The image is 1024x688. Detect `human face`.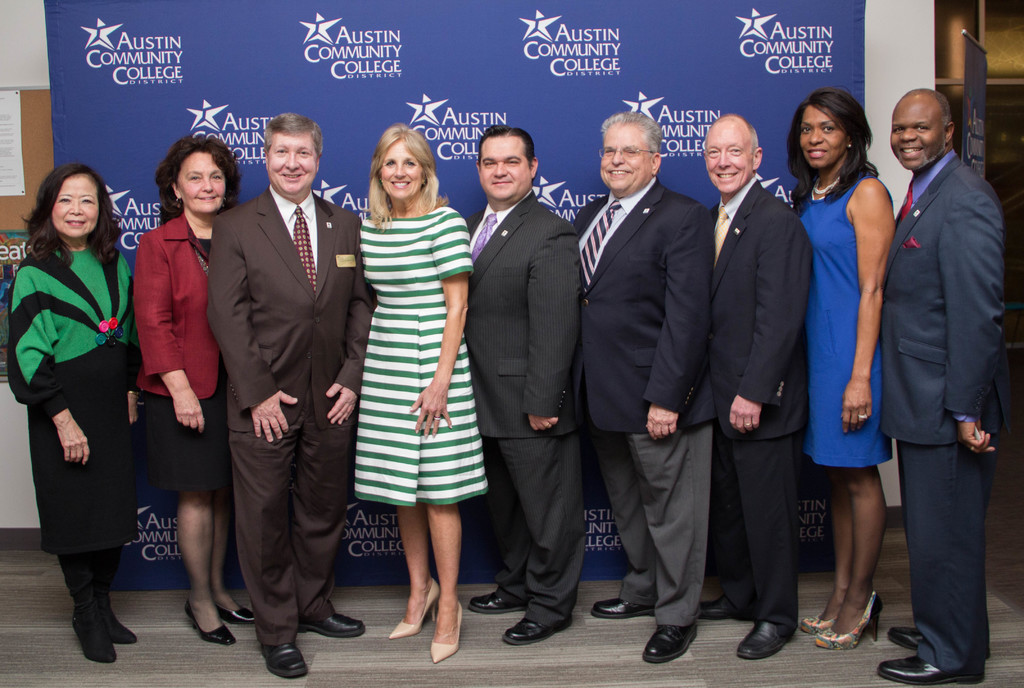
Detection: {"left": 599, "top": 124, "right": 655, "bottom": 190}.
